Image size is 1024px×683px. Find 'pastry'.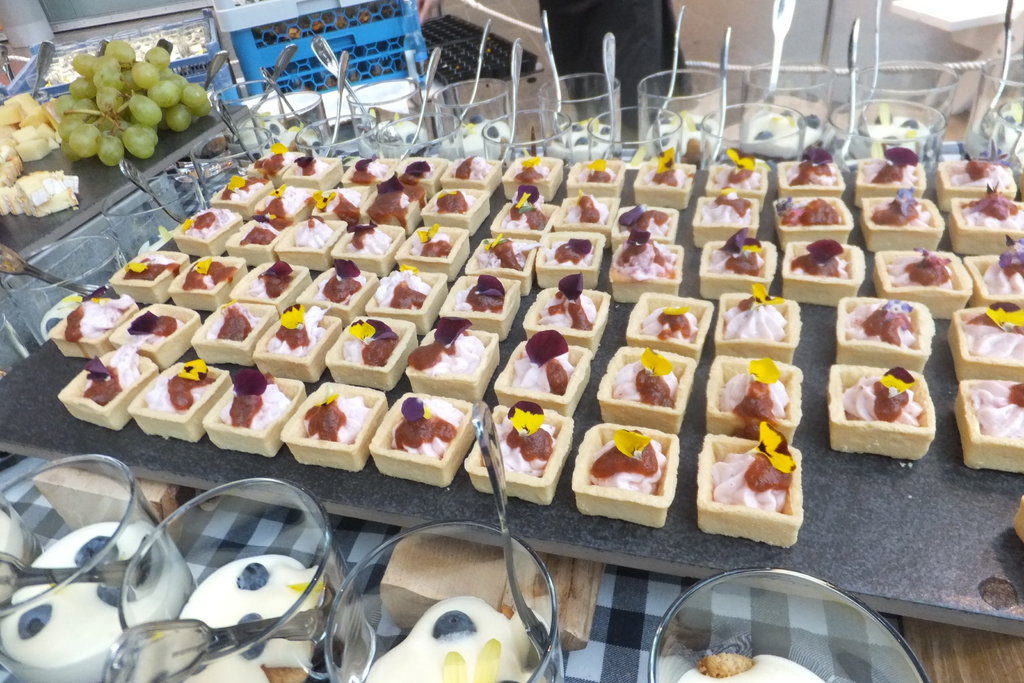
box=[557, 197, 619, 243].
